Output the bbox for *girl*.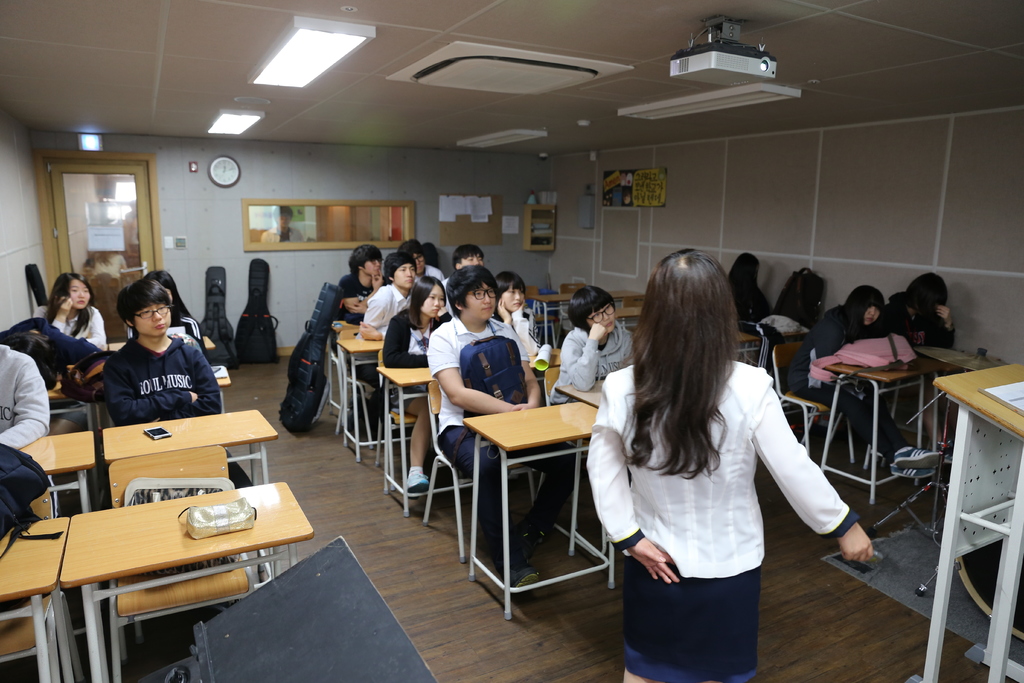
box=[38, 272, 108, 345].
